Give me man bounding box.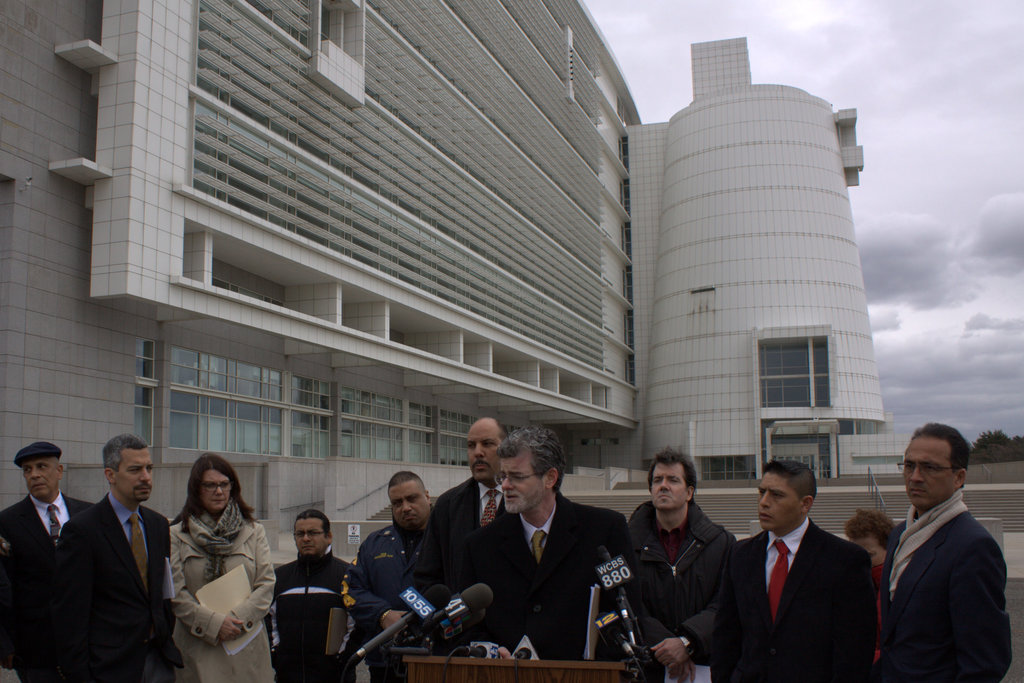
bbox=[619, 444, 748, 682].
